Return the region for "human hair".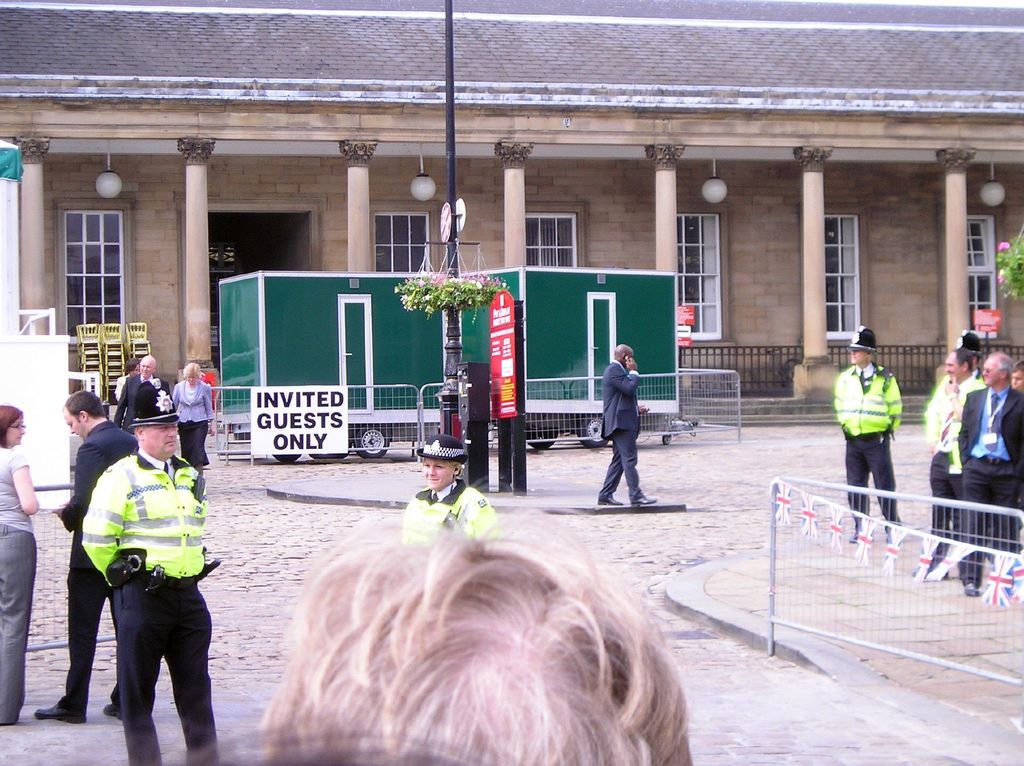
bbox(61, 391, 104, 425).
